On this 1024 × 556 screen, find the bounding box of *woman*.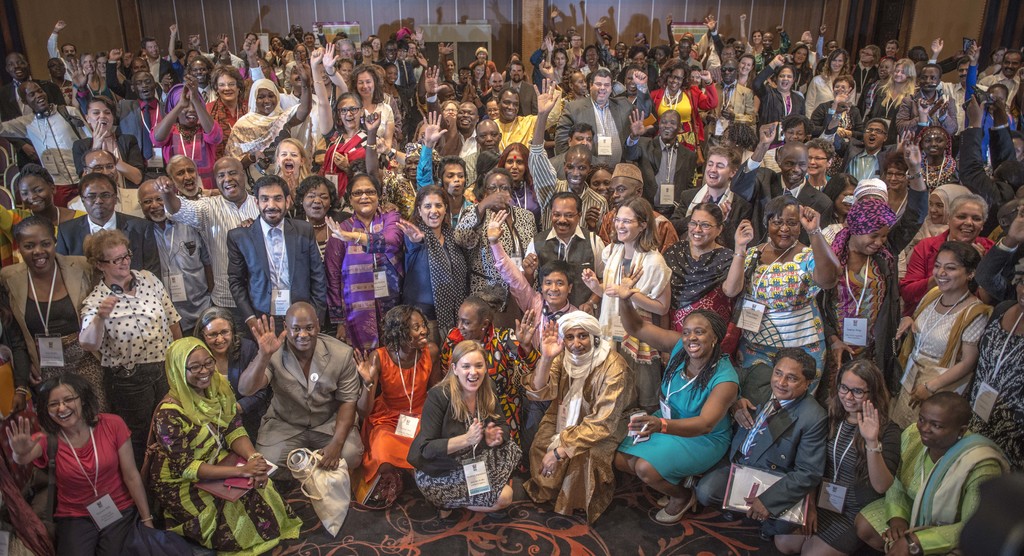
Bounding box: locate(652, 58, 720, 190).
